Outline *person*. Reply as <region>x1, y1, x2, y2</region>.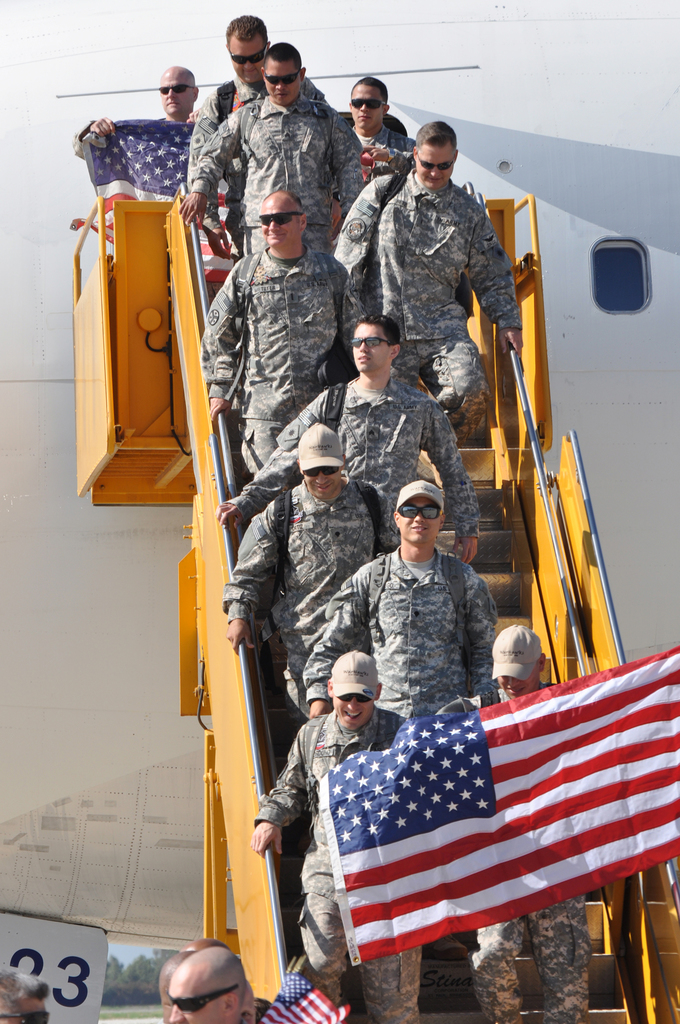
<region>430, 620, 591, 1023</region>.
